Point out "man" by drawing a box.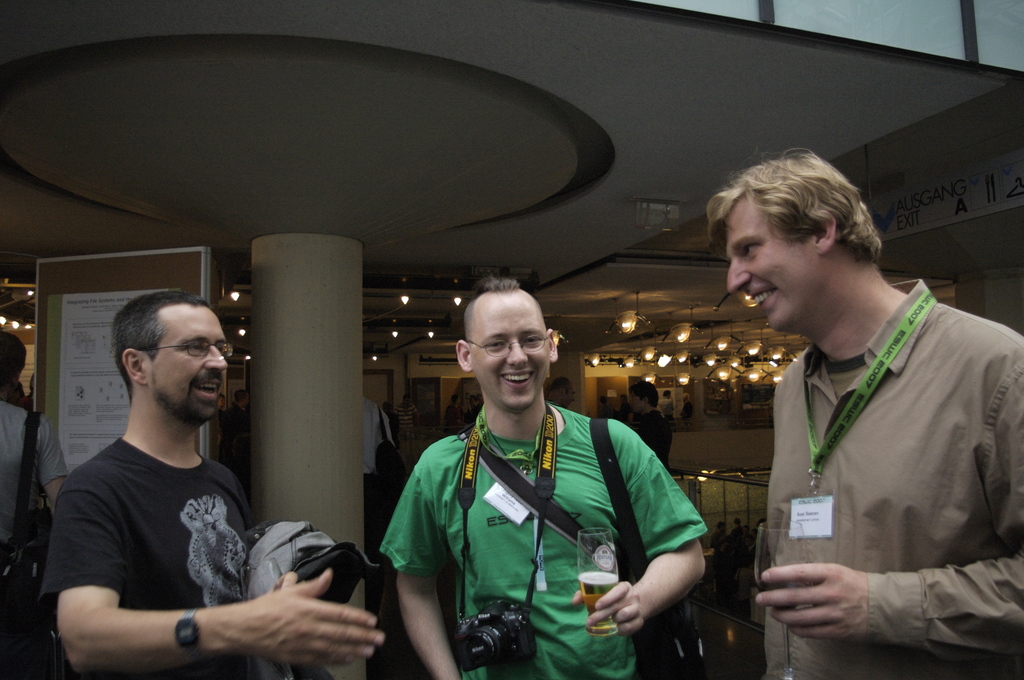
x1=615, y1=394, x2=632, y2=423.
